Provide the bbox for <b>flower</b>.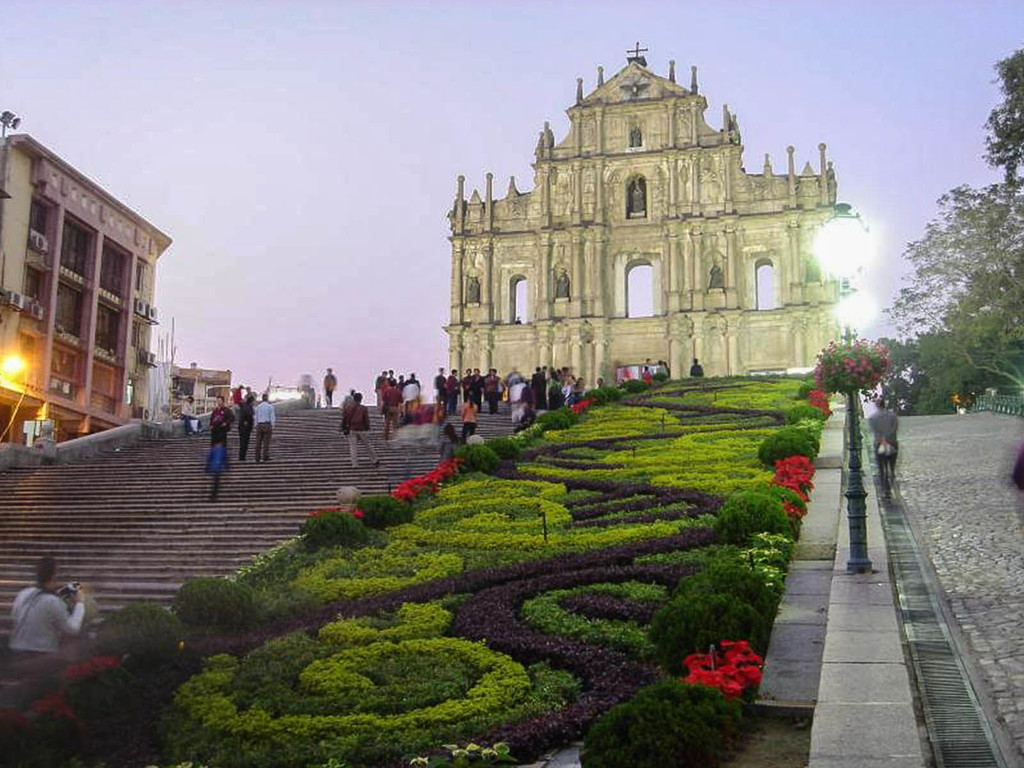
[682,636,760,713].
